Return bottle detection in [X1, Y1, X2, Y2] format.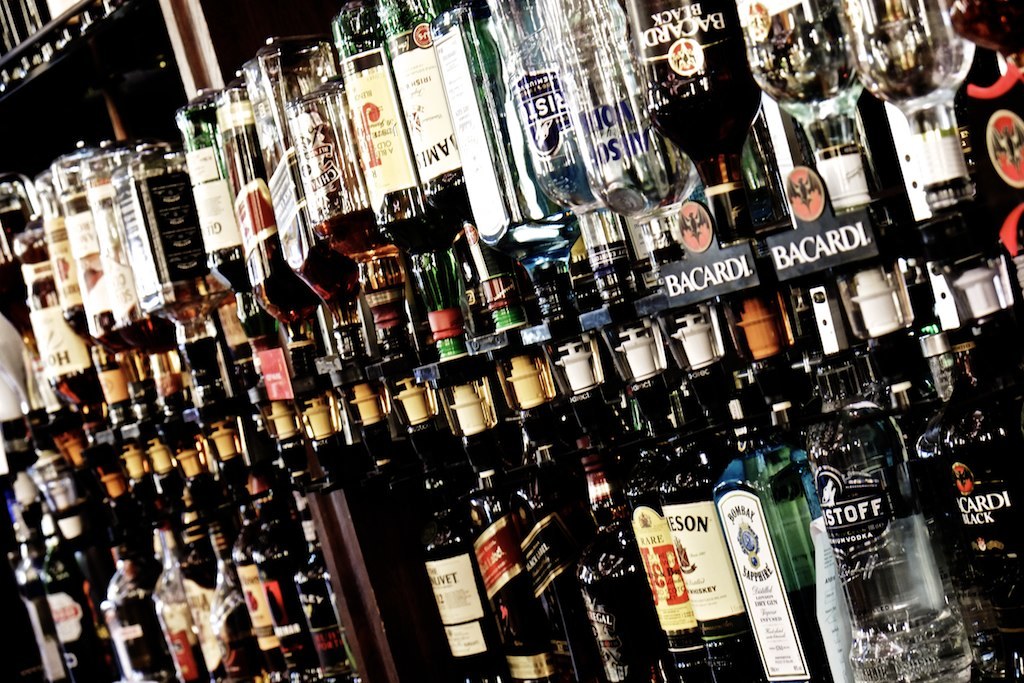
[350, 386, 463, 682].
